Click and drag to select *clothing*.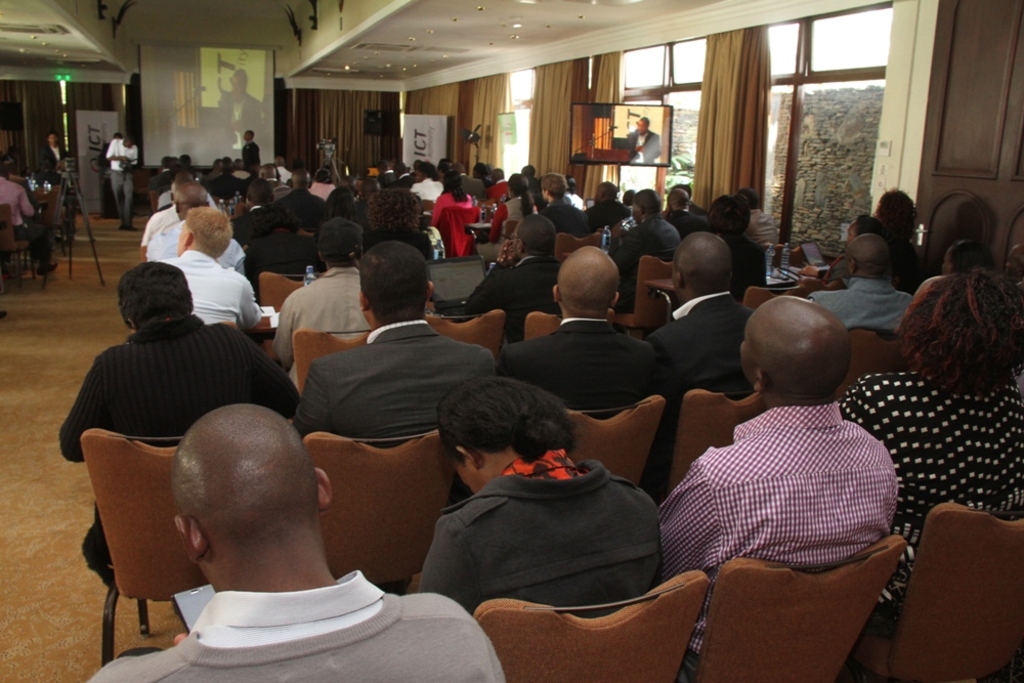
Selection: BBox(399, 172, 442, 201).
